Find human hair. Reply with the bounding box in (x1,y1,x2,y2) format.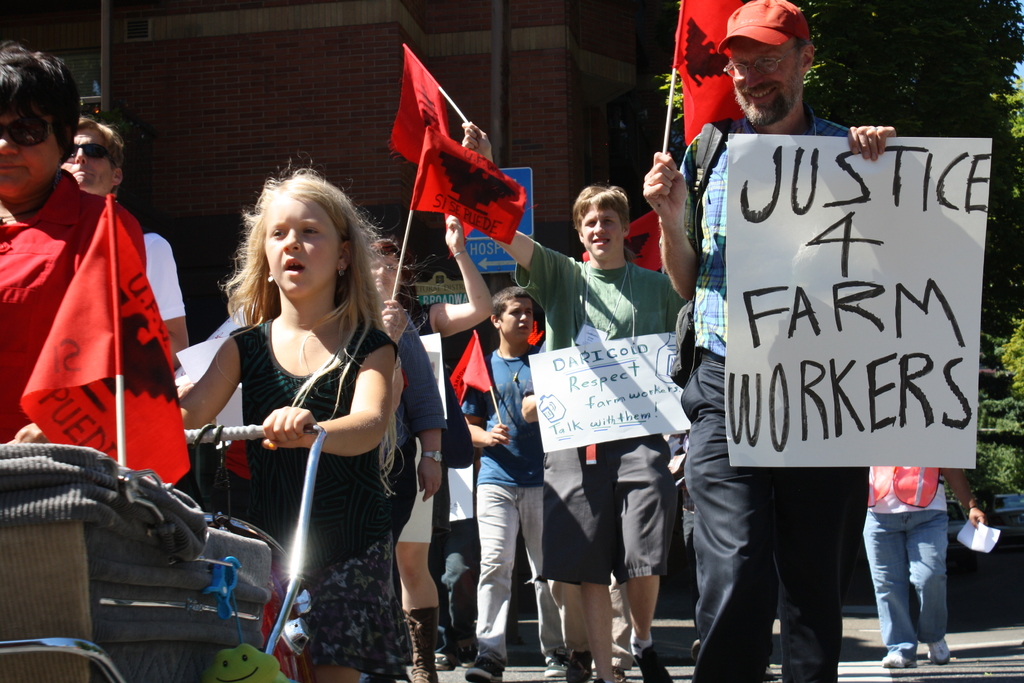
(207,164,391,383).
